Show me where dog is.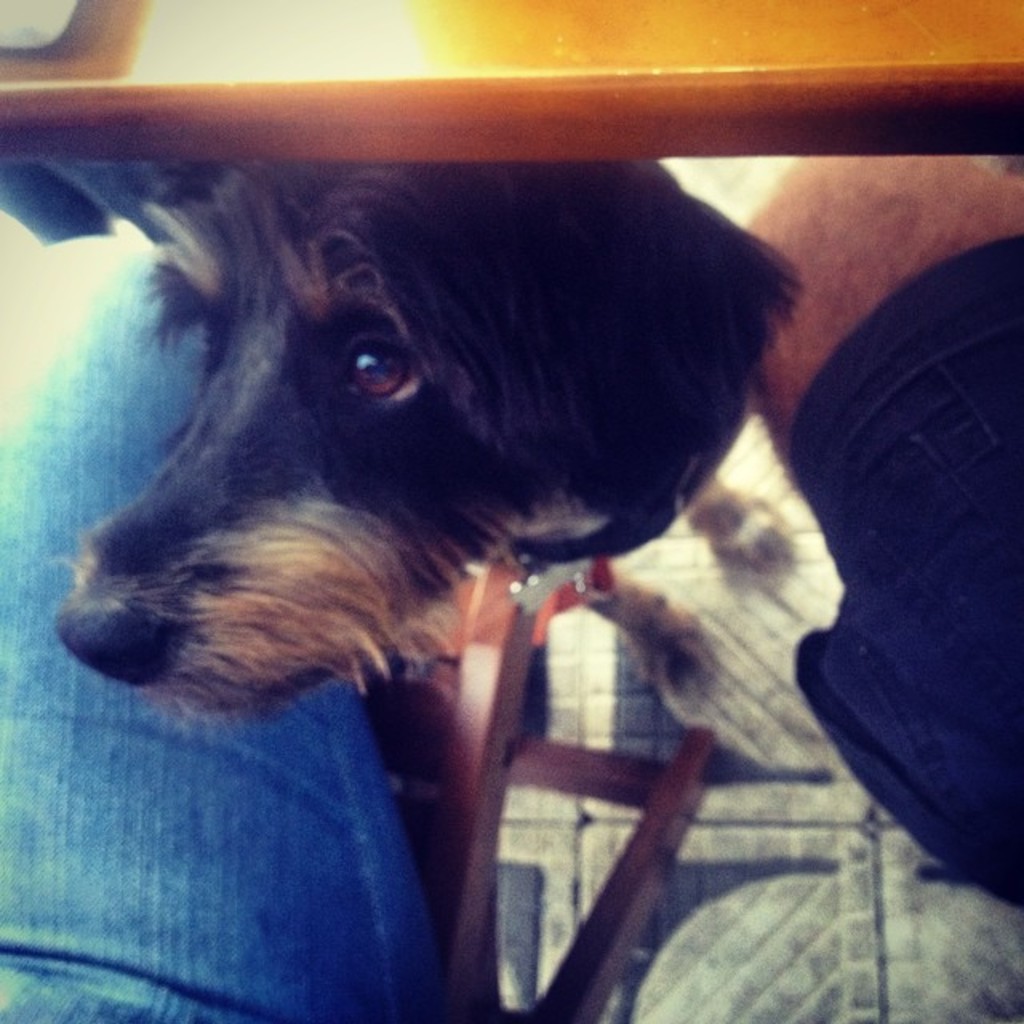
dog is at [x1=58, y1=162, x2=805, y2=717].
